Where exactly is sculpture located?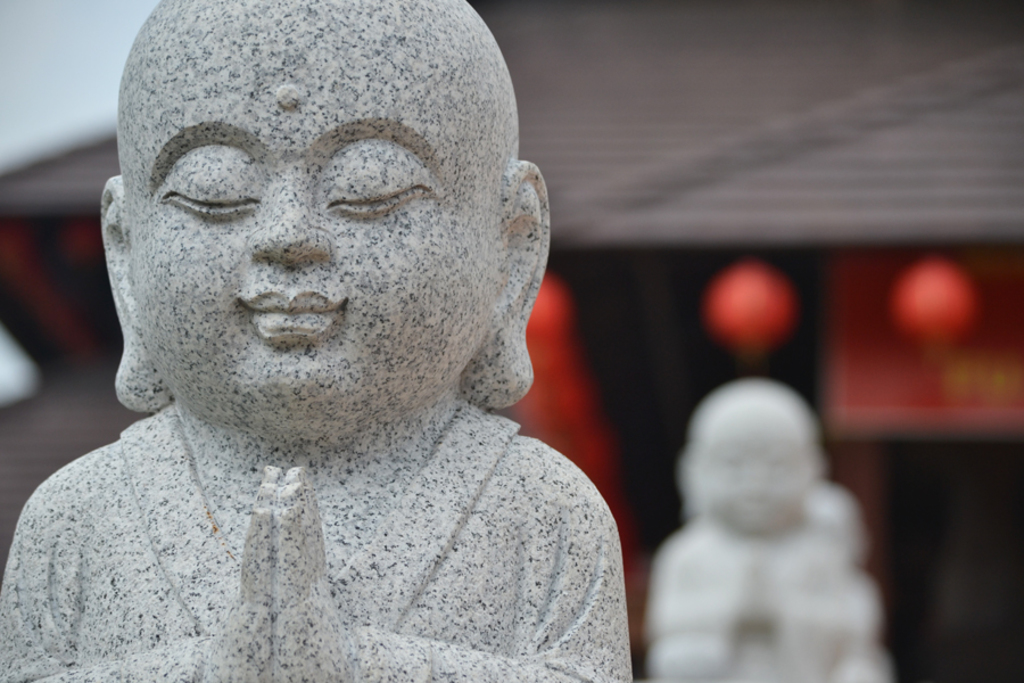
Its bounding box is pyautogui.locateOnScreen(26, 0, 649, 647).
